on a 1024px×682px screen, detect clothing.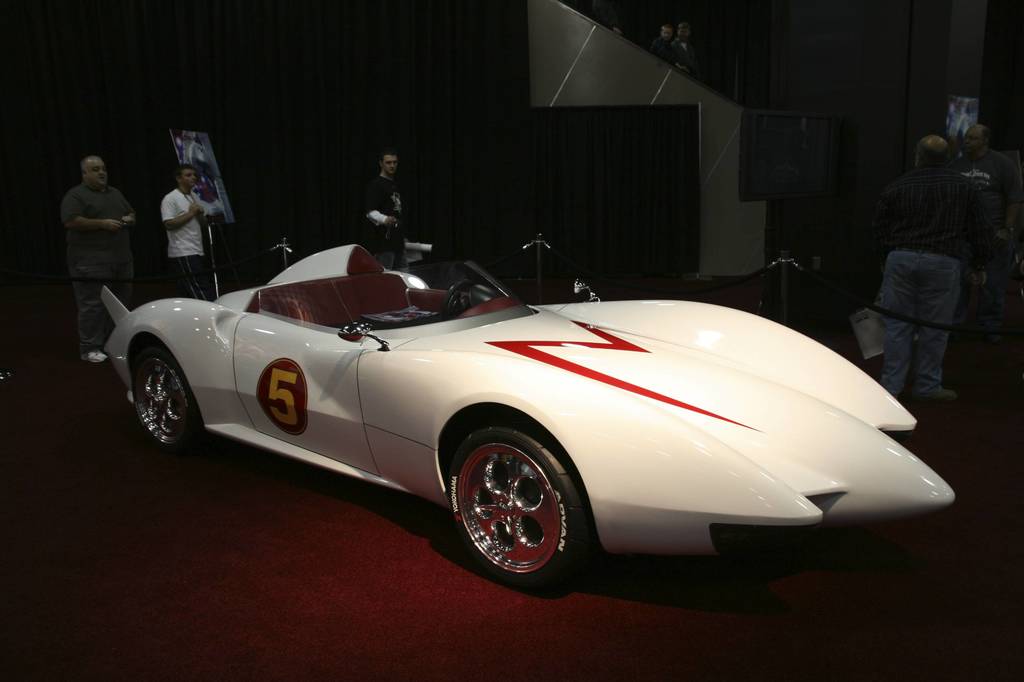
<bbox>360, 168, 408, 271</bbox>.
